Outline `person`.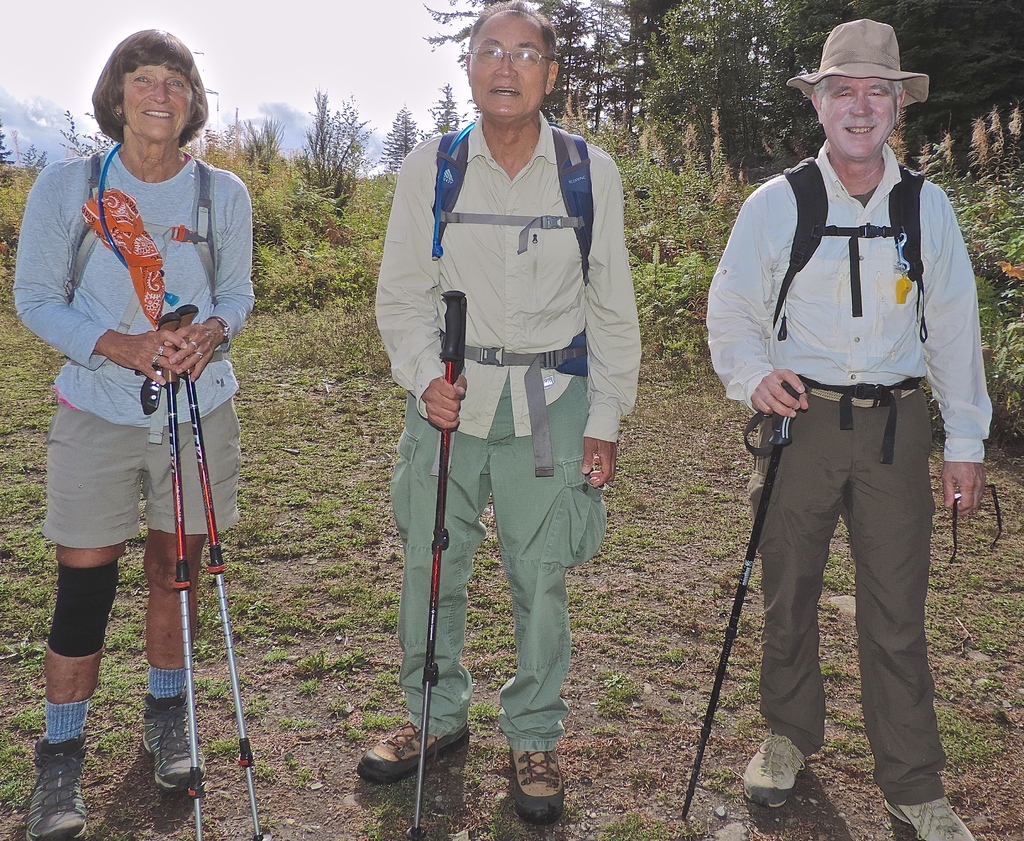
Outline: [left=707, top=19, right=995, bottom=840].
